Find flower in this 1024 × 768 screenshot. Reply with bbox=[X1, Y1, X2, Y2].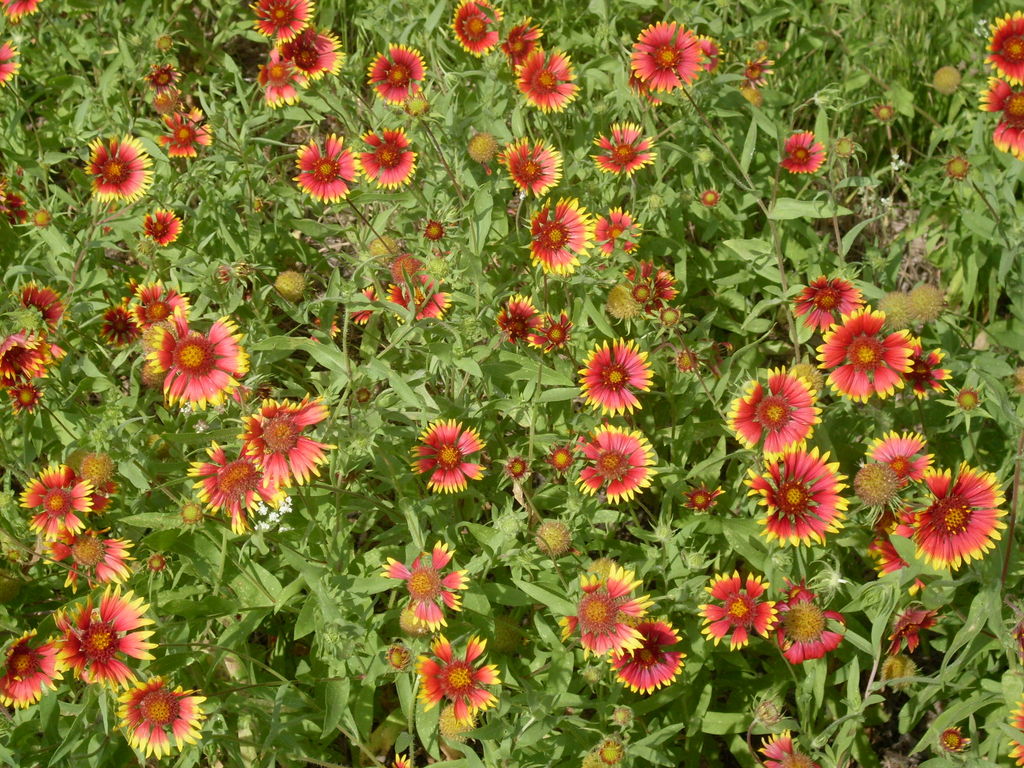
bbox=[525, 193, 597, 276].
